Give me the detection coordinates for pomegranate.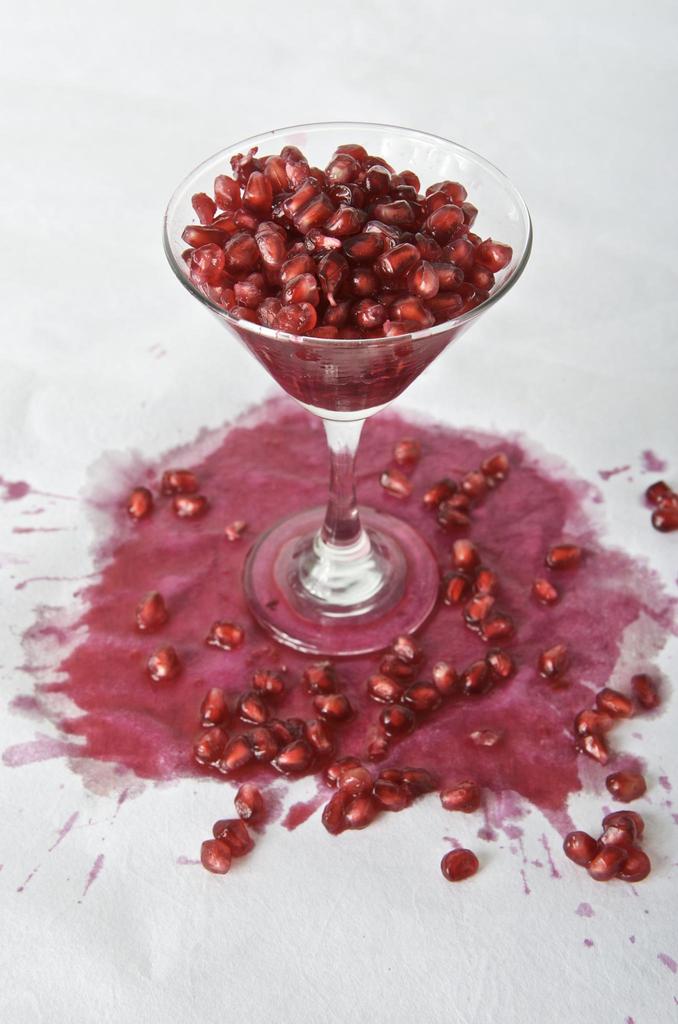
BBox(437, 849, 479, 883).
